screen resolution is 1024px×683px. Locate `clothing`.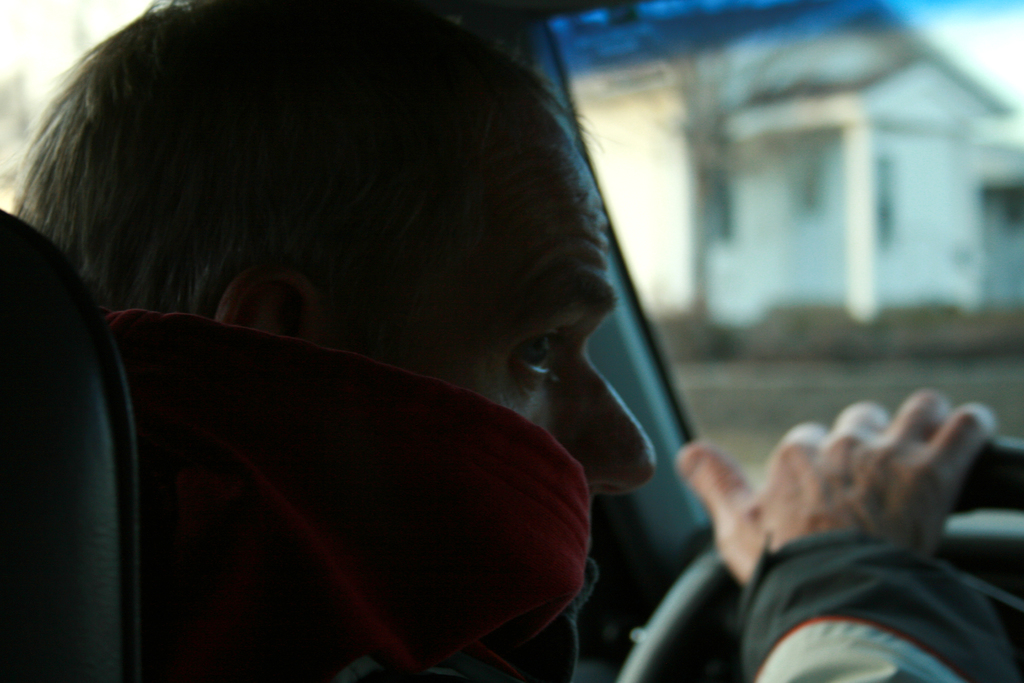
box(733, 532, 1023, 682).
